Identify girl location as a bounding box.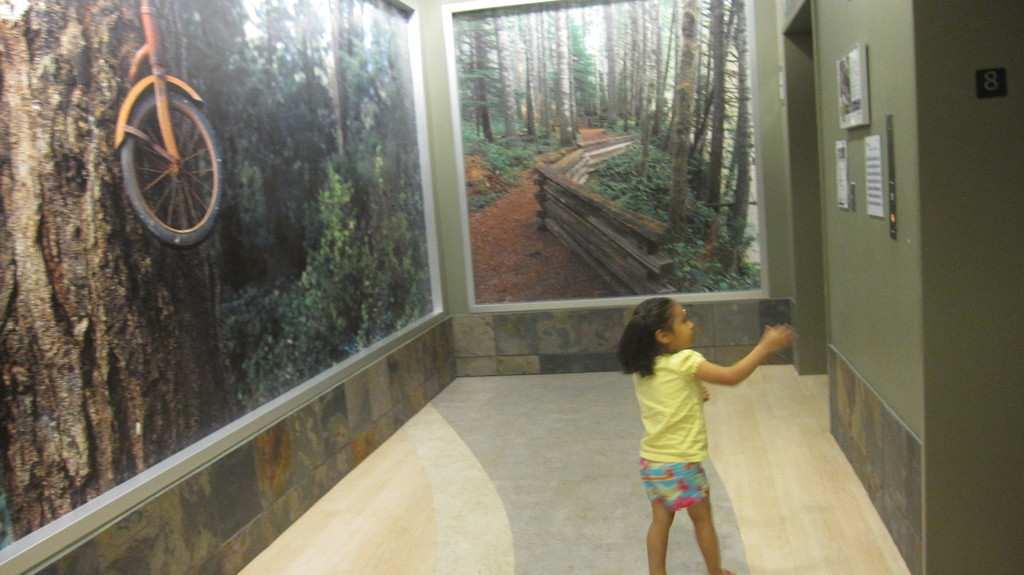
left=616, top=296, right=799, bottom=574.
